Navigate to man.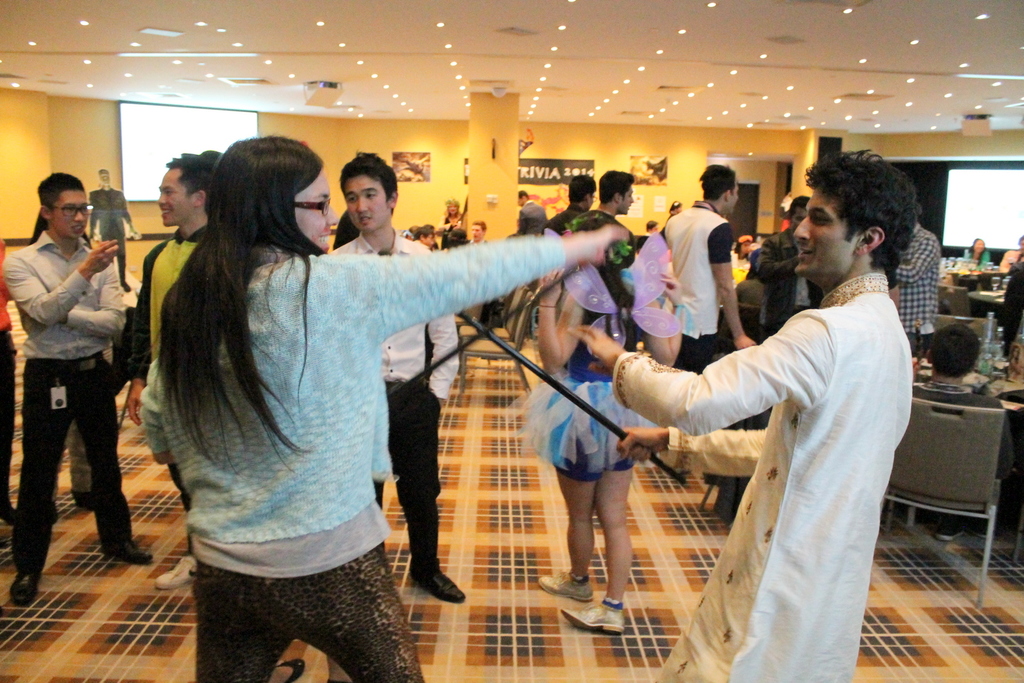
Navigation target: rect(118, 149, 218, 588).
